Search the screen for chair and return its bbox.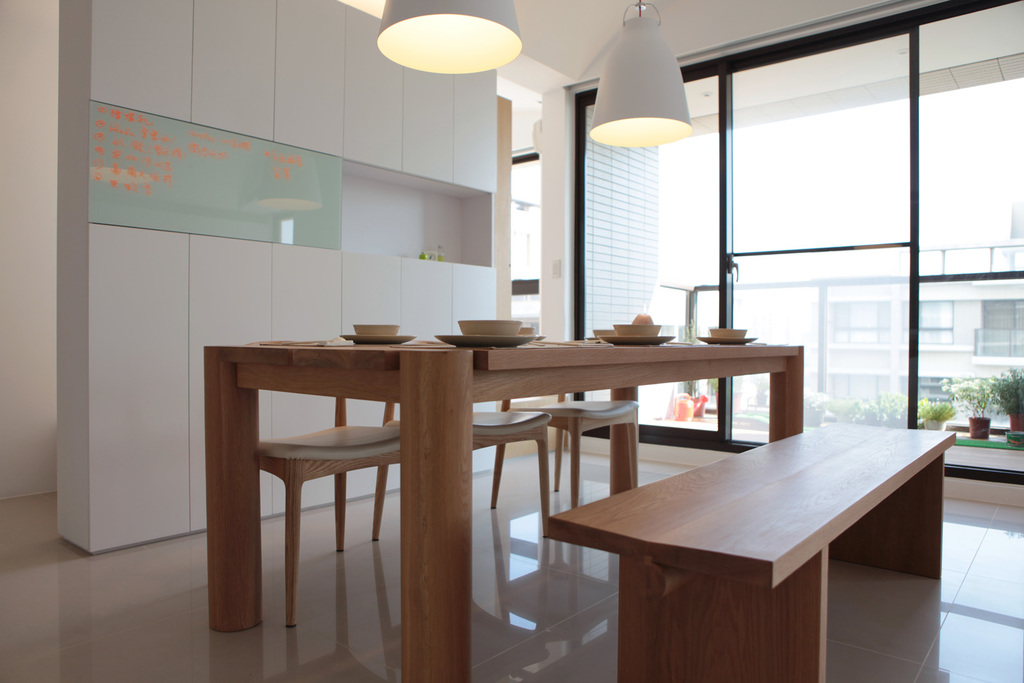
Found: bbox=[371, 396, 551, 541].
